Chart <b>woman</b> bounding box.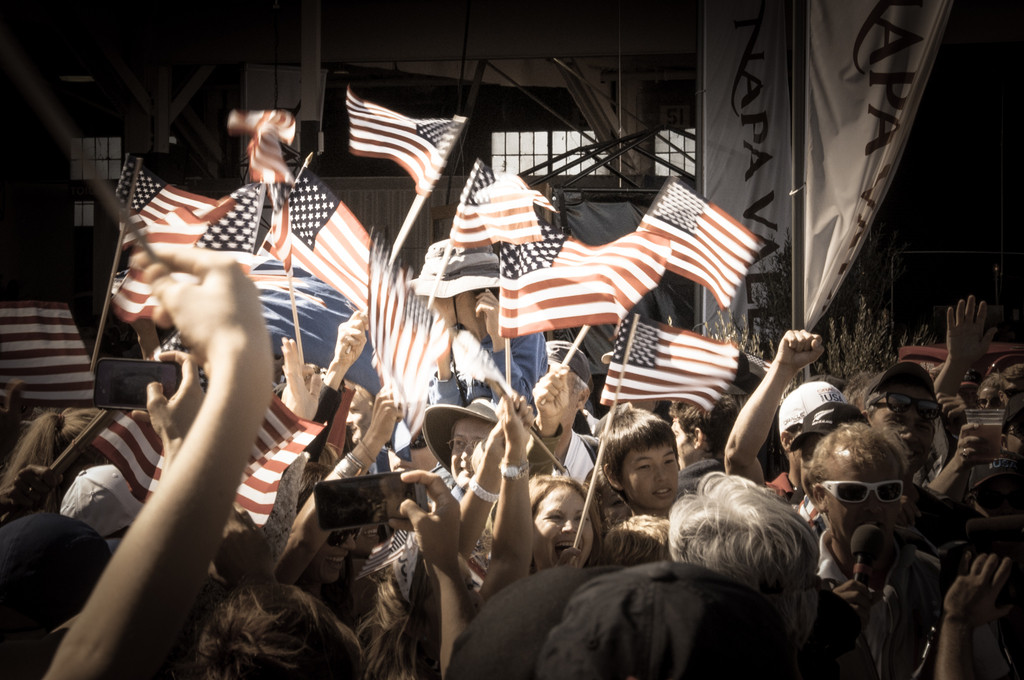
Charted: bbox=(529, 485, 595, 579).
